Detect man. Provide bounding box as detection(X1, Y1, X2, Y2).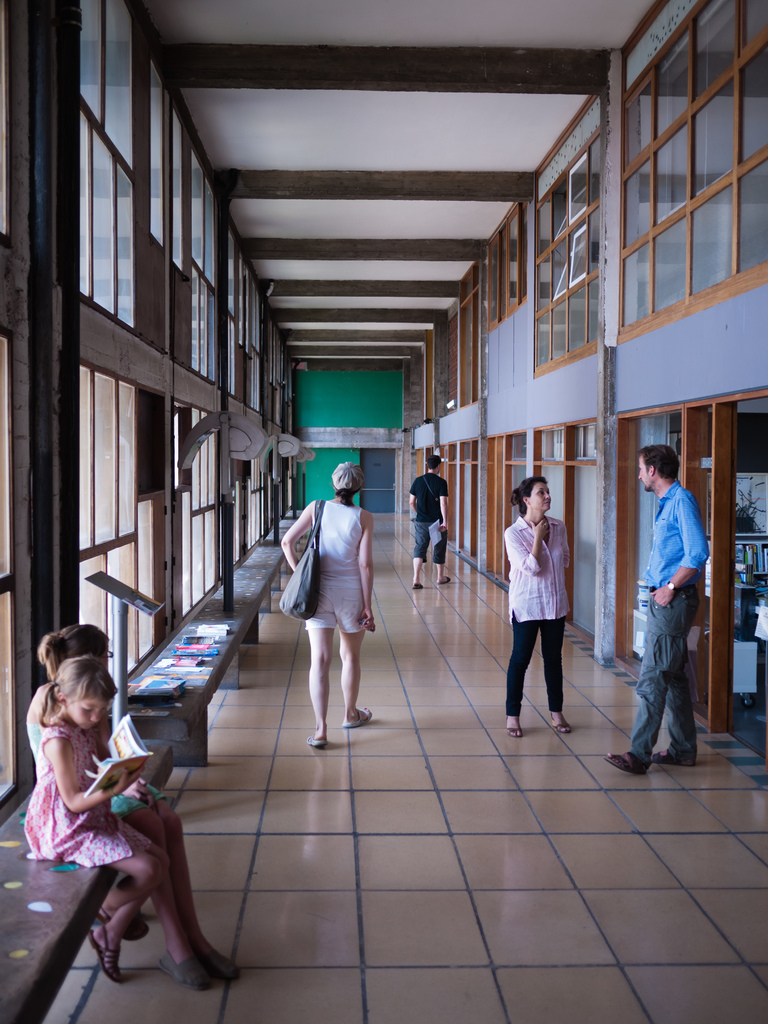
detection(405, 450, 461, 589).
